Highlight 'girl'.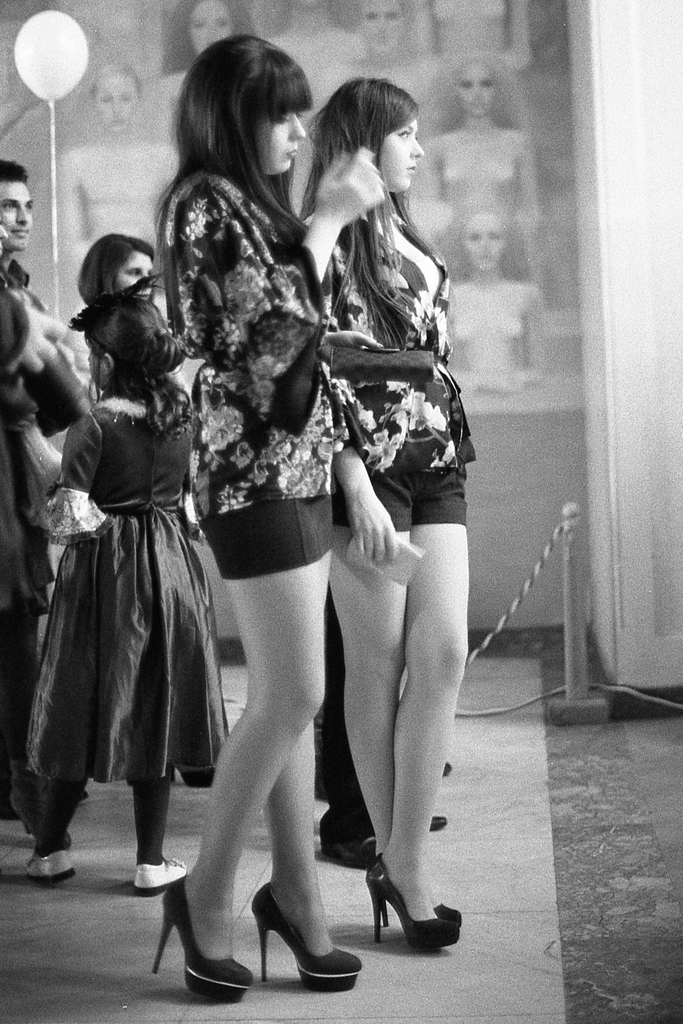
Highlighted region: <bbox>132, 15, 391, 1006</bbox>.
